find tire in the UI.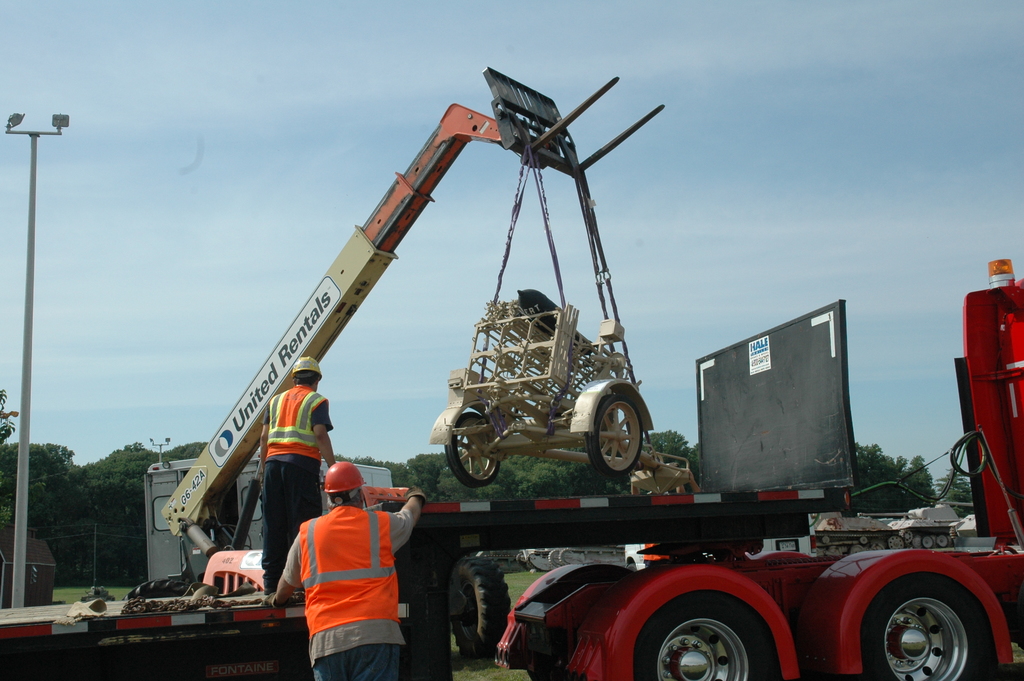
UI element at [858,571,1005,680].
